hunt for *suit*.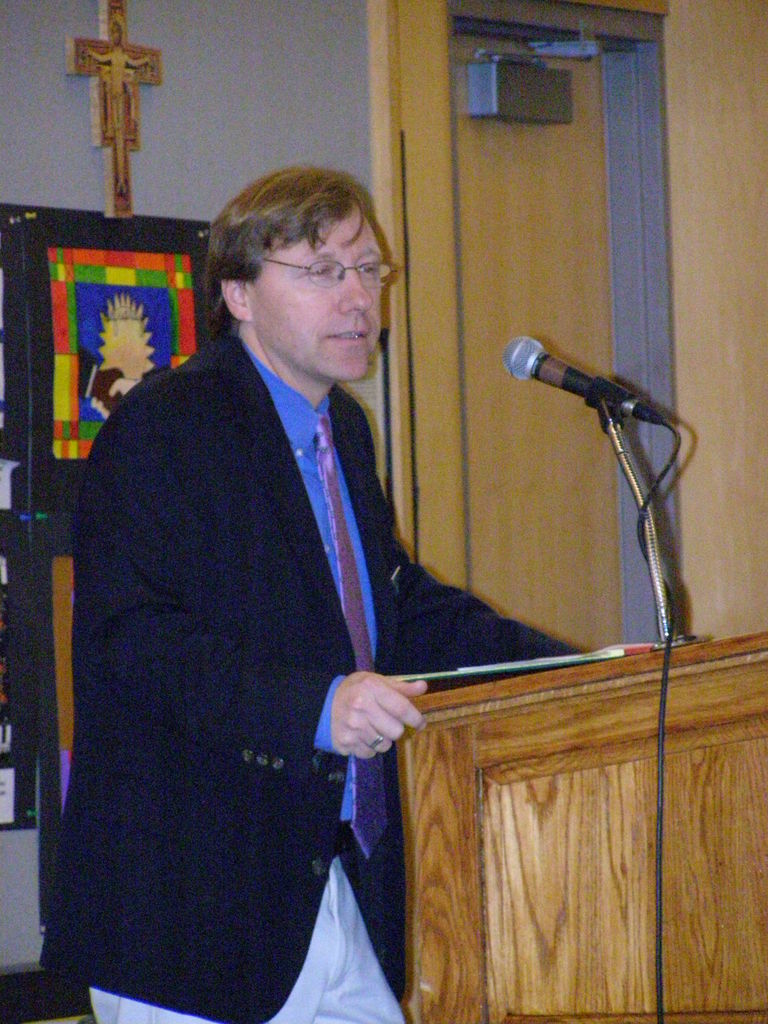
Hunted down at detection(26, 335, 584, 1021).
